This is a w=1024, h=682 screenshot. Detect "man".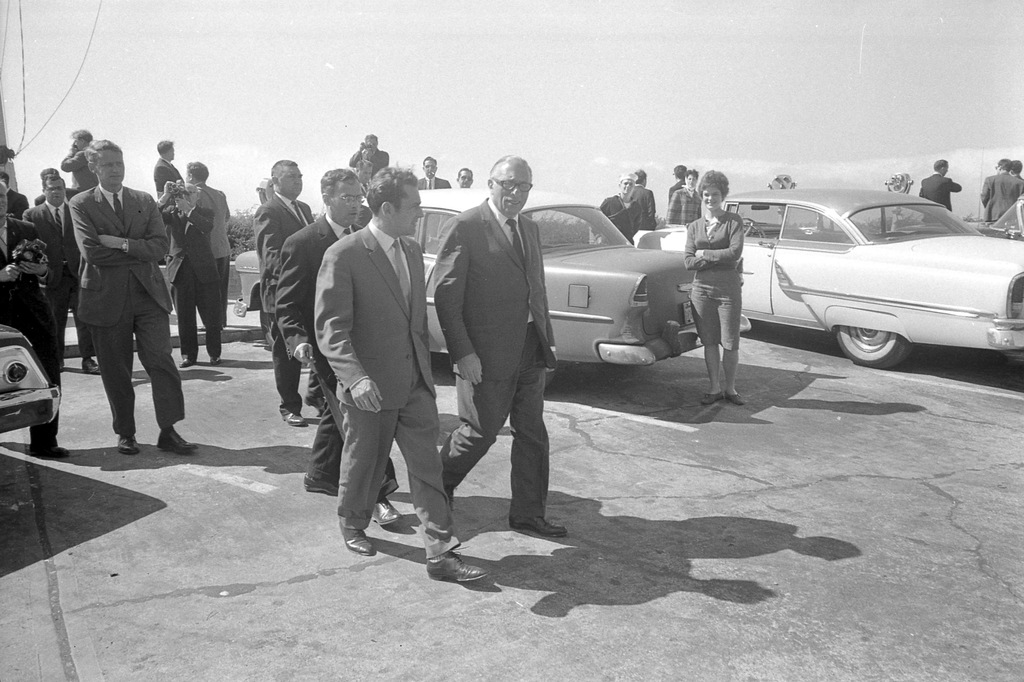
crop(152, 140, 184, 199).
